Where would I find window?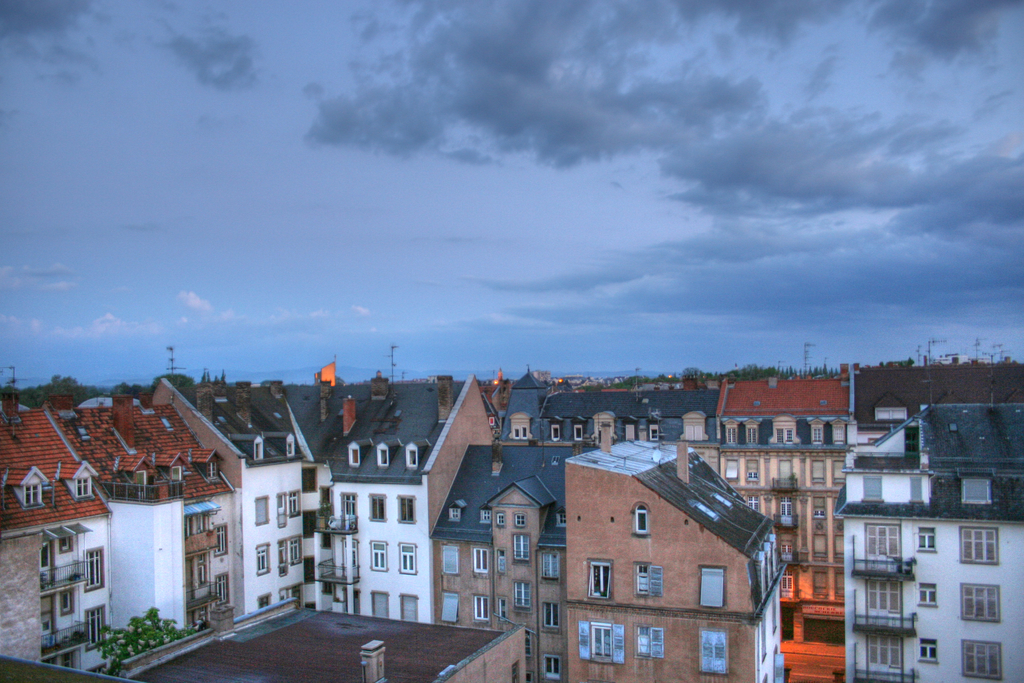
At 338 488 360 516.
